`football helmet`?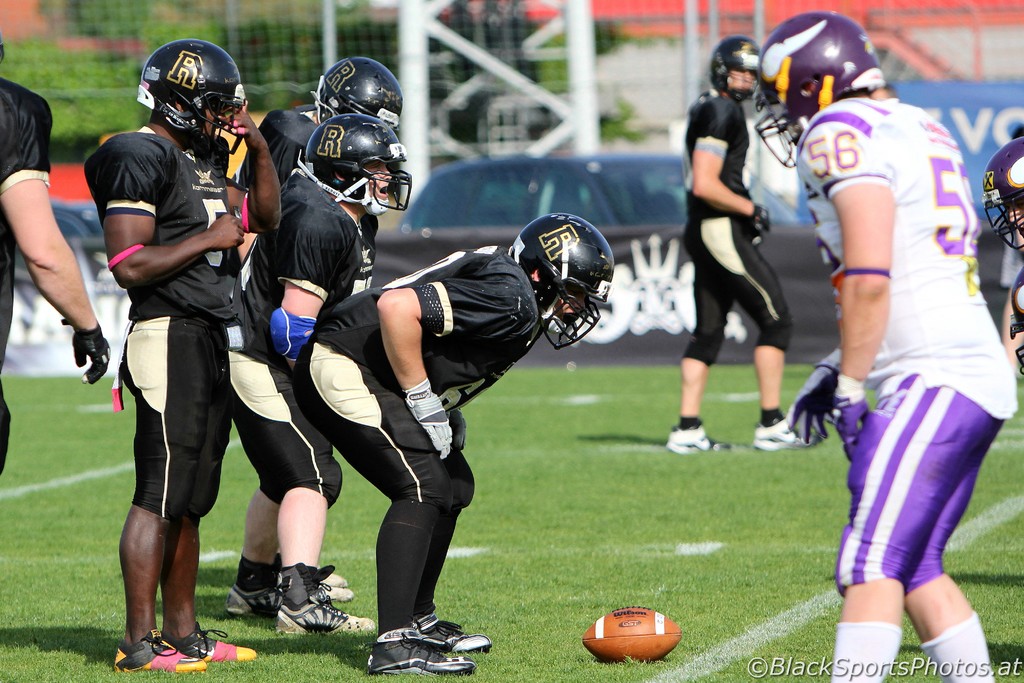
pyautogui.locateOnScreen(708, 35, 764, 106)
